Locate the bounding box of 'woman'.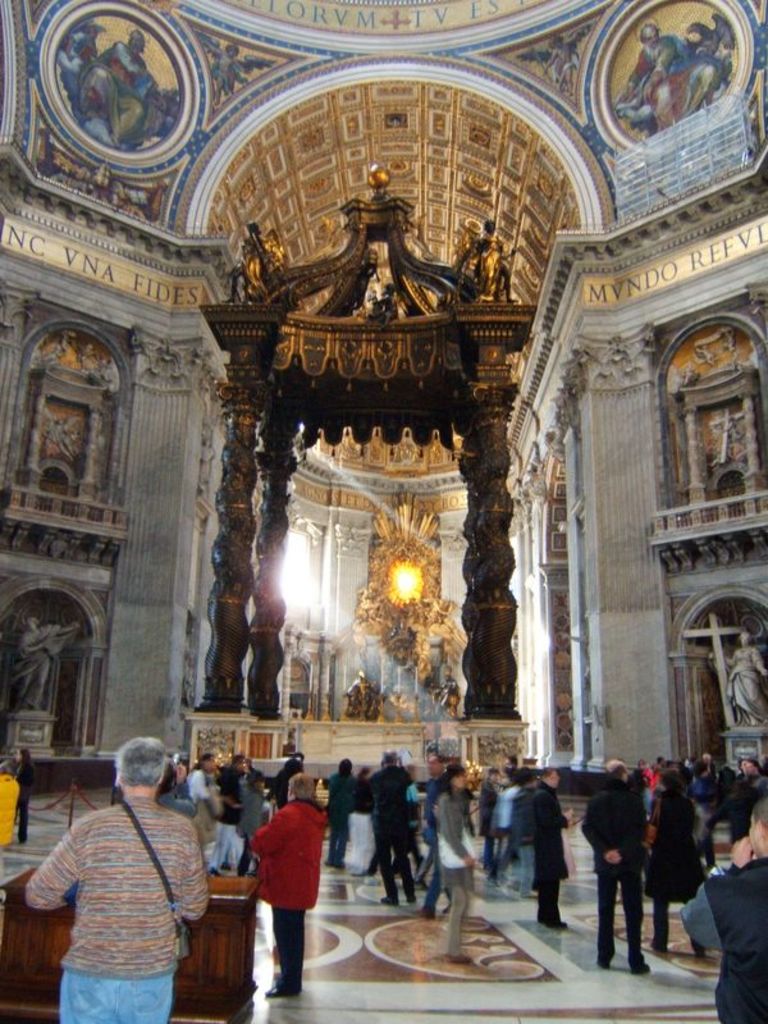
Bounding box: (434,768,480,963).
